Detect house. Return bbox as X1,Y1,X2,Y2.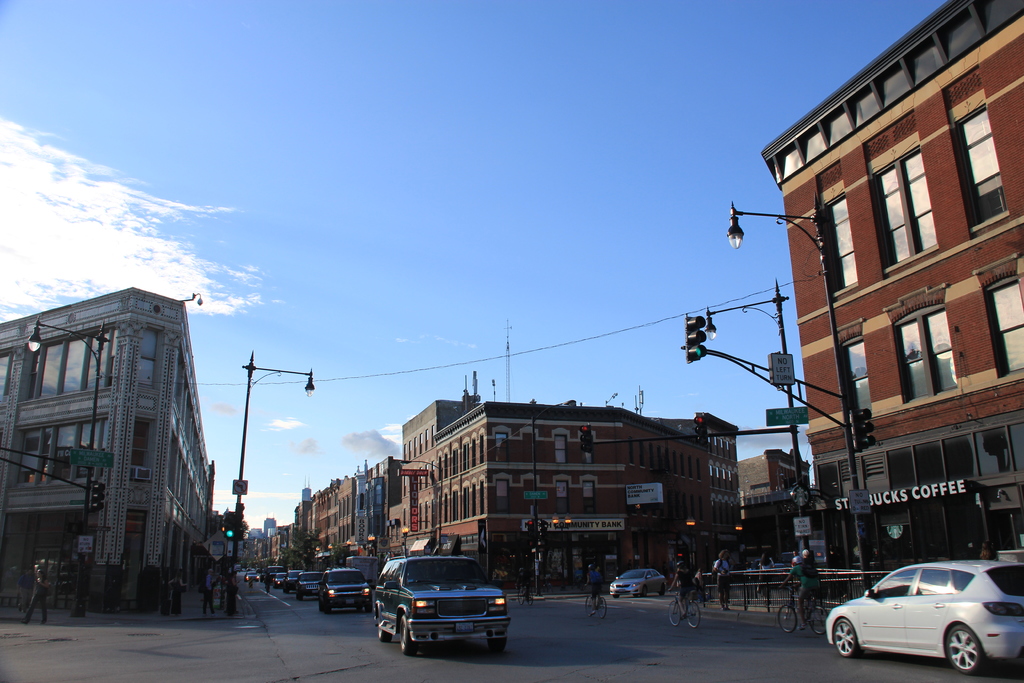
334,478,351,545.
